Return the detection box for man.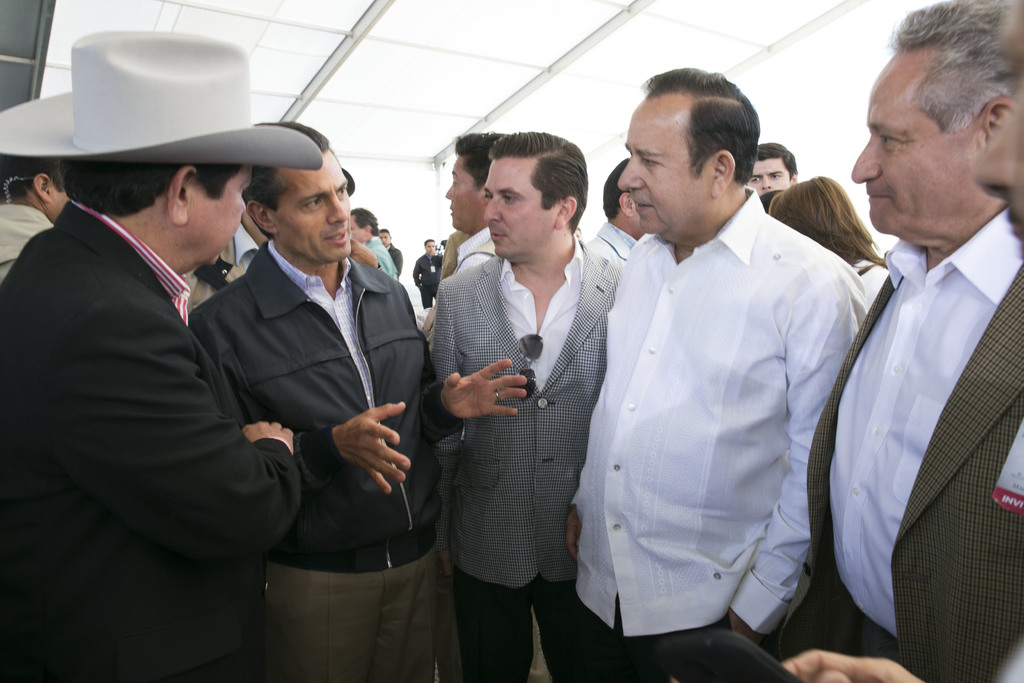
[x1=191, y1=115, x2=536, y2=682].
